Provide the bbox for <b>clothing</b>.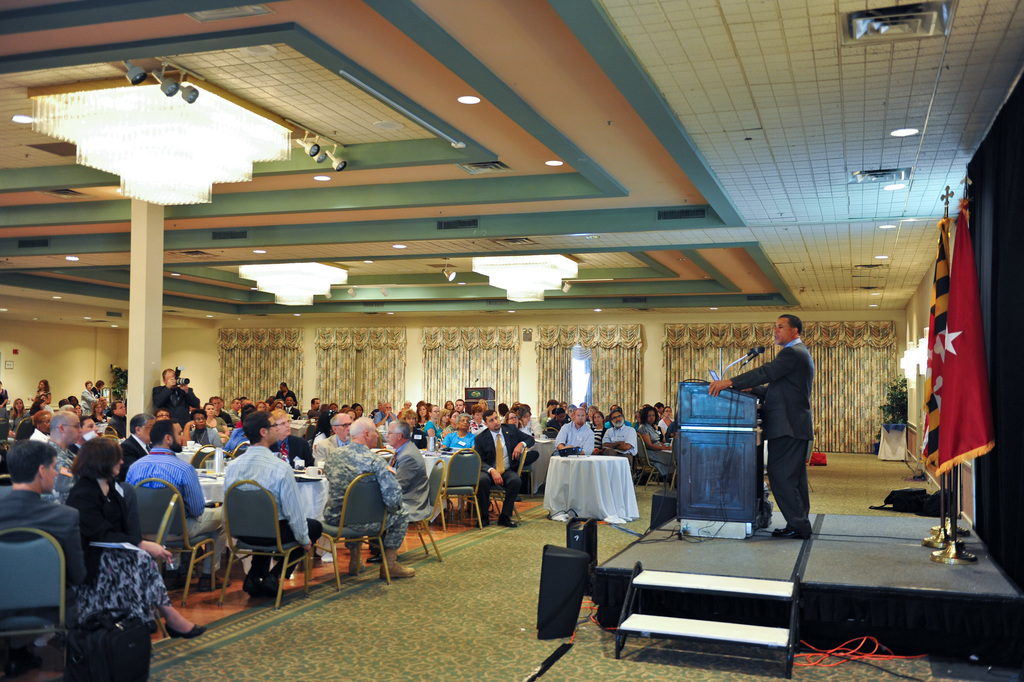
BBox(731, 337, 815, 522).
